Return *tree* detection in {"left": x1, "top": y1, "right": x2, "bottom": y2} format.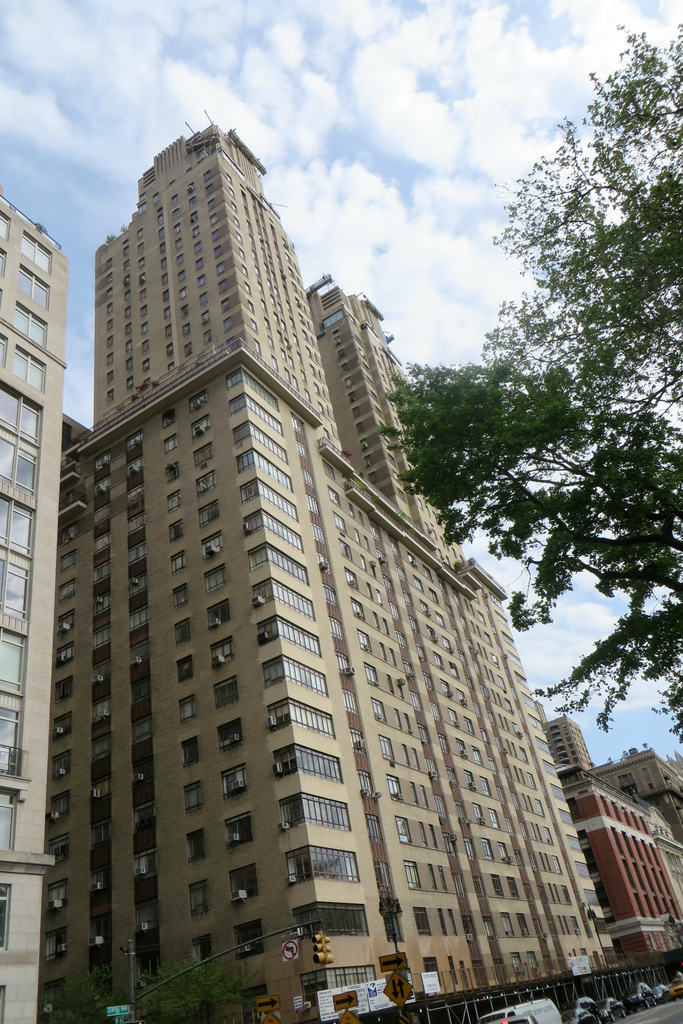
{"left": 440, "top": 48, "right": 664, "bottom": 786}.
